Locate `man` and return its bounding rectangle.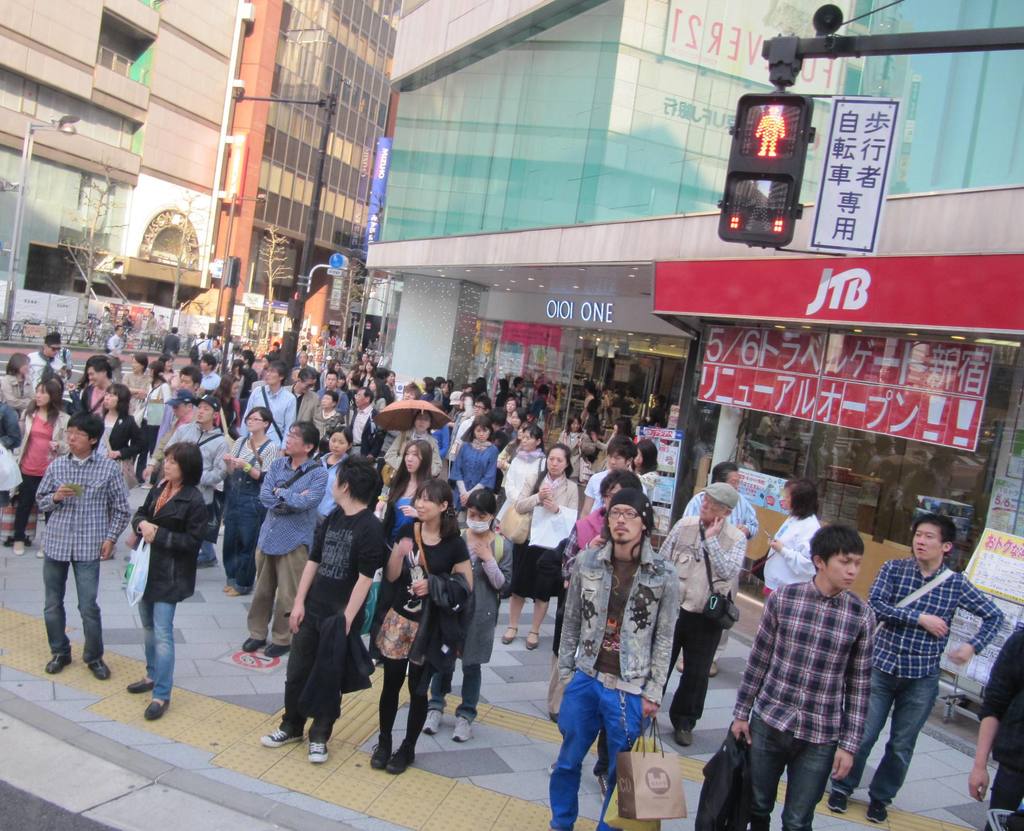
crop(142, 389, 218, 570).
